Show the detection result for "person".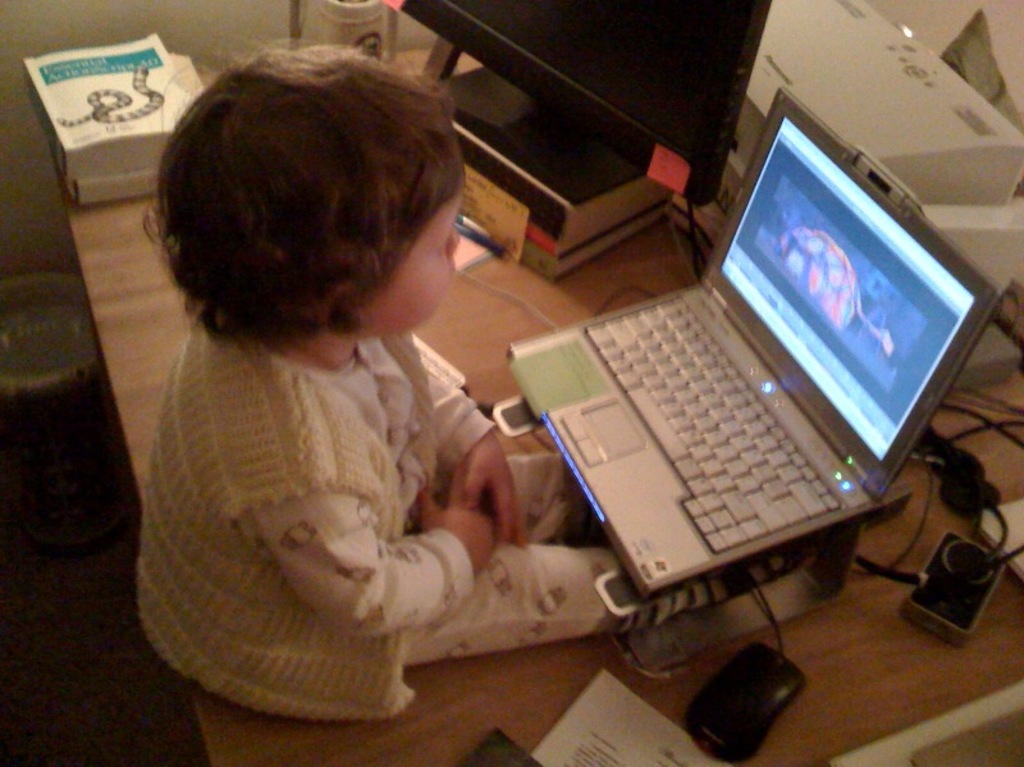
137,37,783,723.
